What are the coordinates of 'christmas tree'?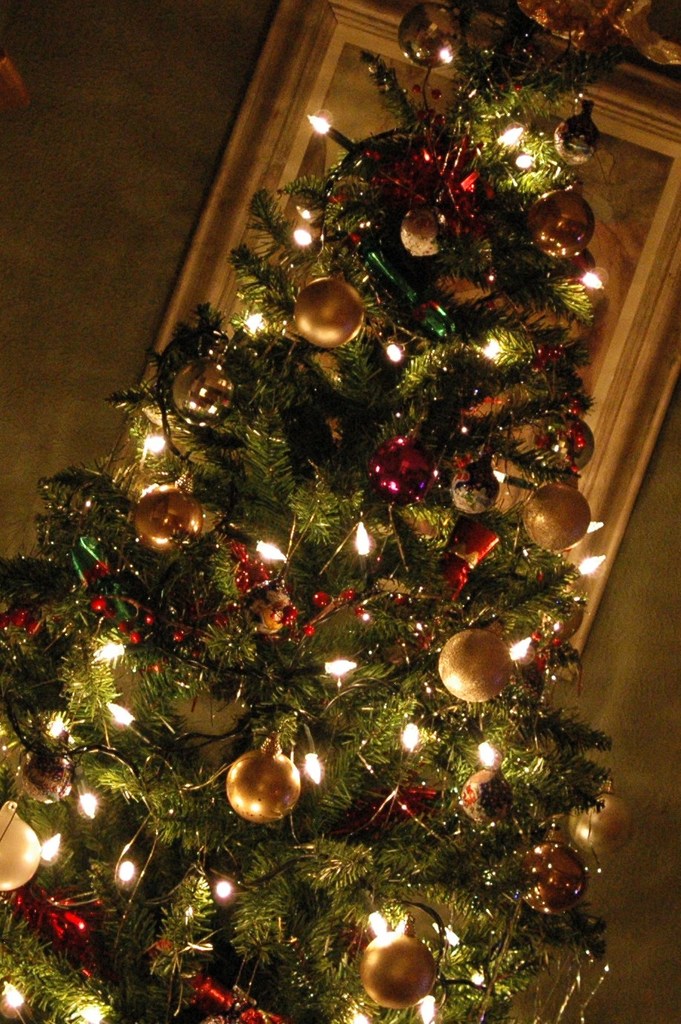
crop(0, 0, 680, 1023).
